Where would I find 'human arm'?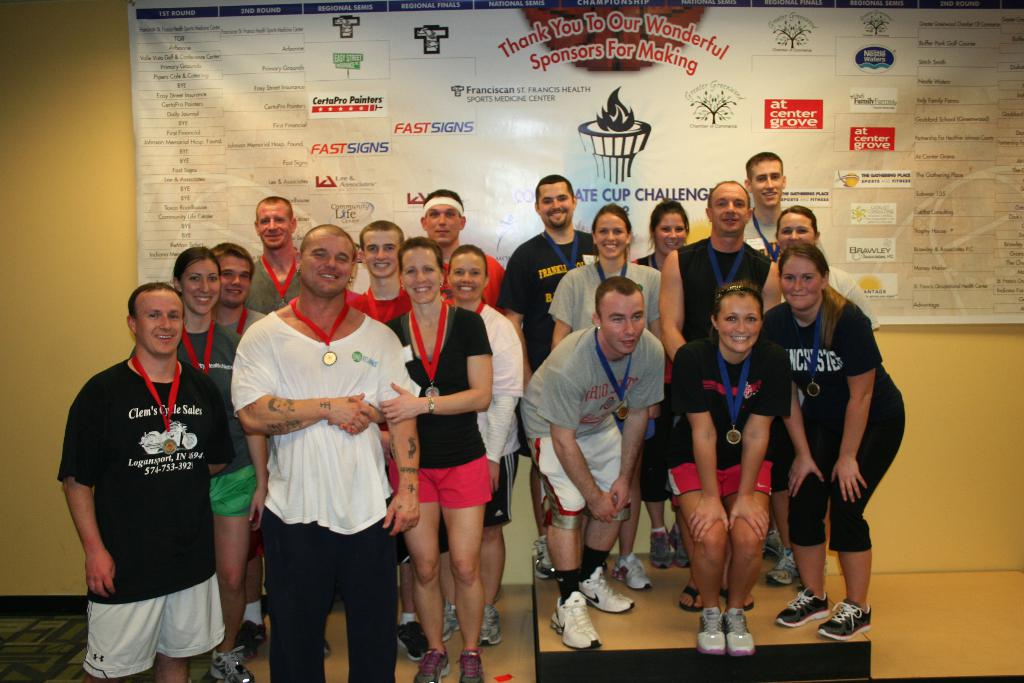
At pyautogui.locateOnScreen(675, 353, 729, 539).
